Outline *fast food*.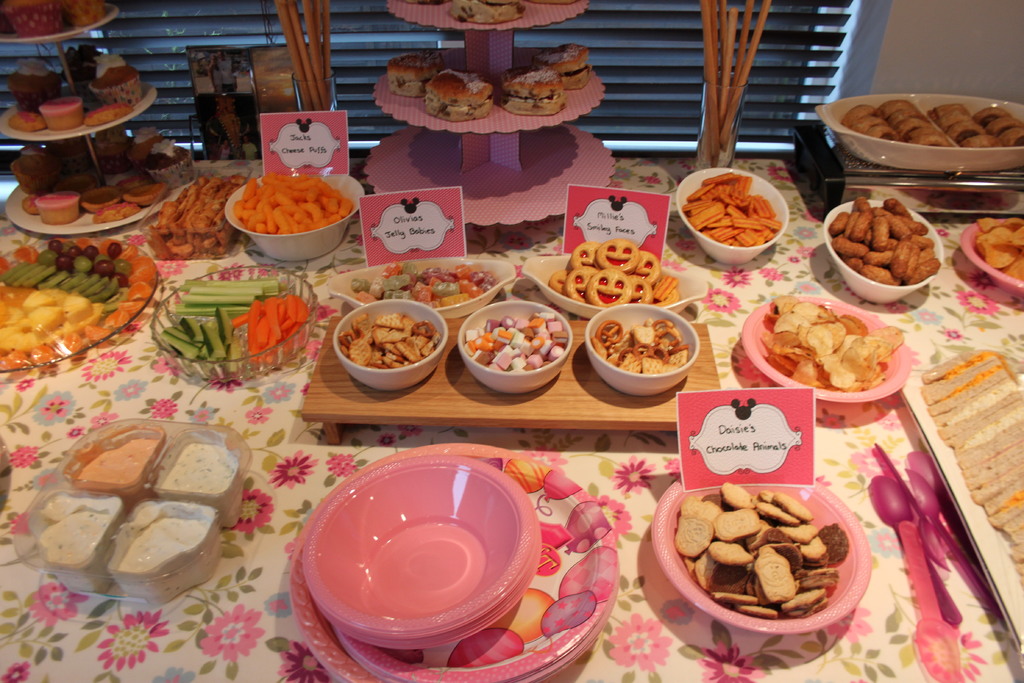
Outline: {"left": 838, "top": 100, "right": 899, "bottom": 146}.
